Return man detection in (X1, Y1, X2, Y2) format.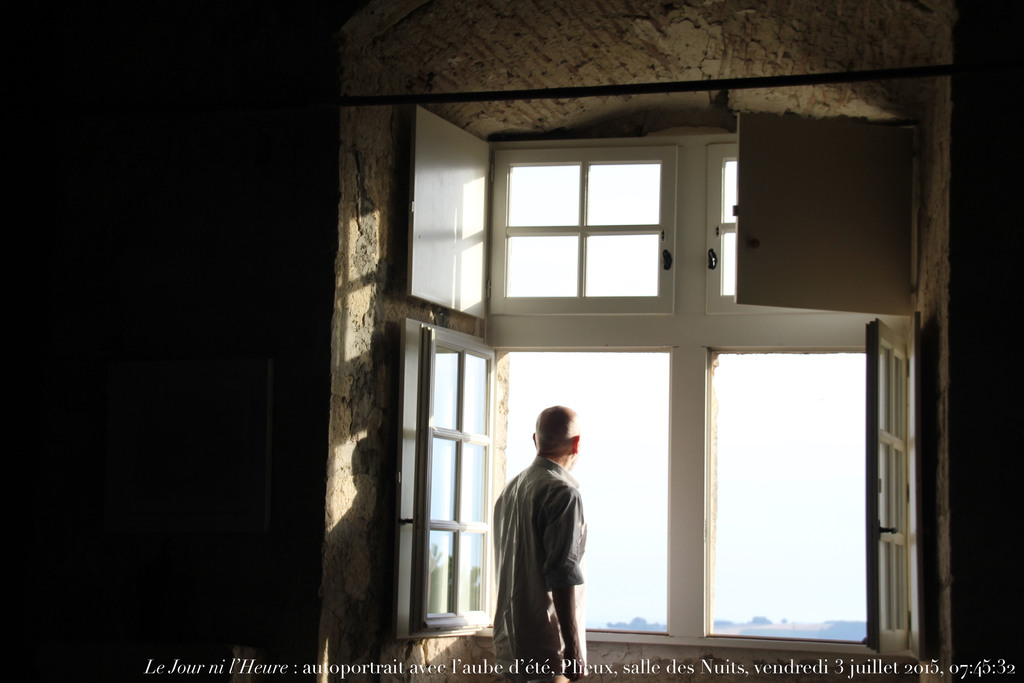
(501, 400, 620, 676).
